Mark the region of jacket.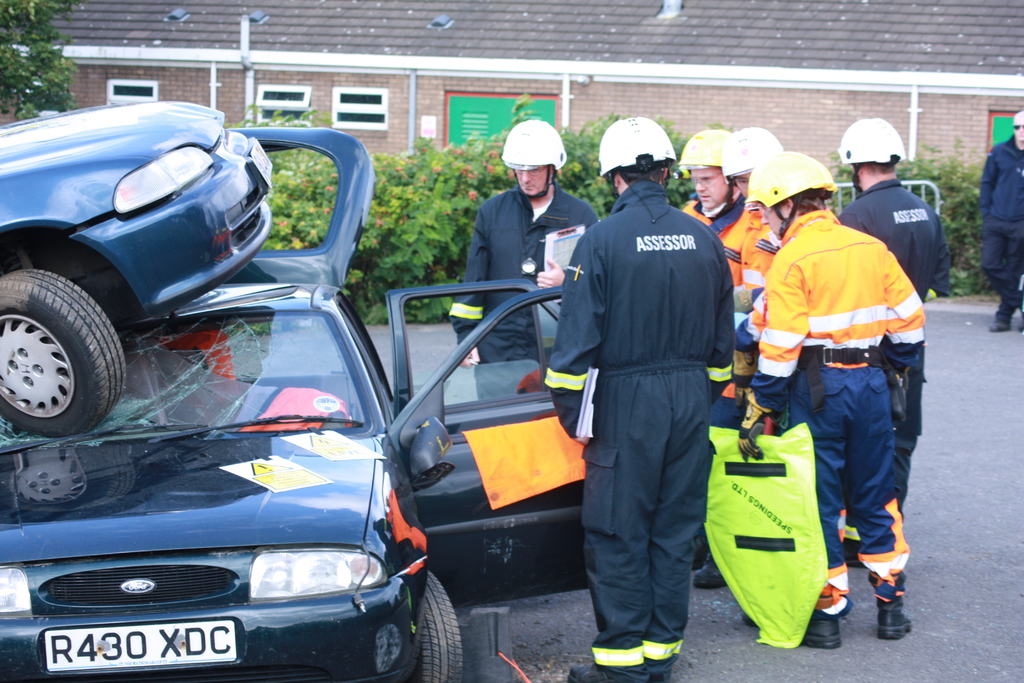
Region: BBox(543, 177, 737, 438).
